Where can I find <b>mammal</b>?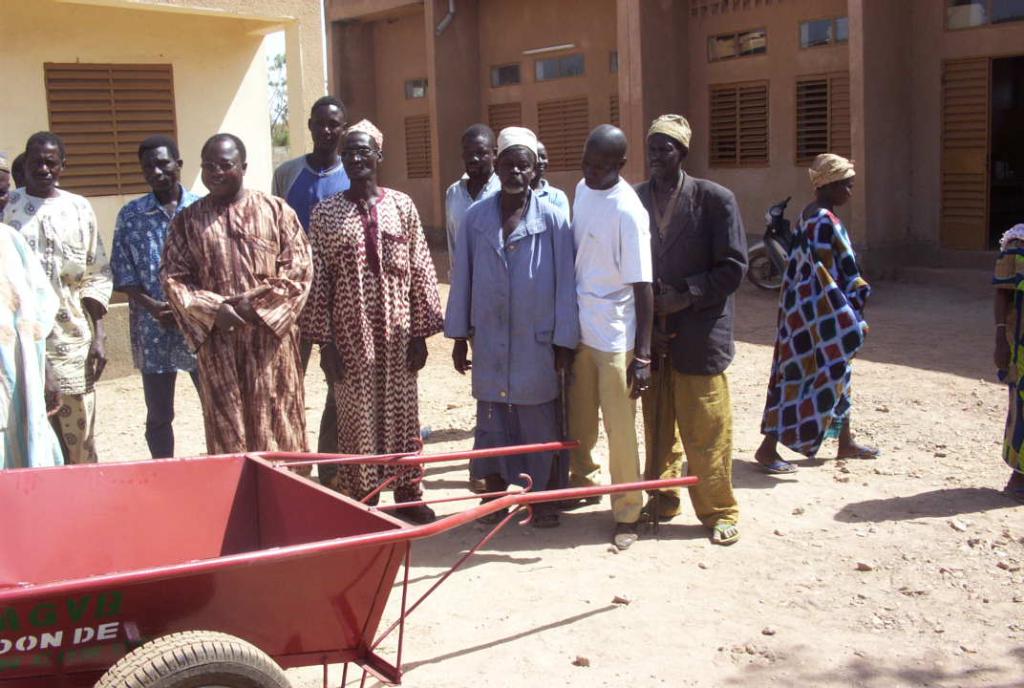
You can find it at box(0, 156, 25, 204).
